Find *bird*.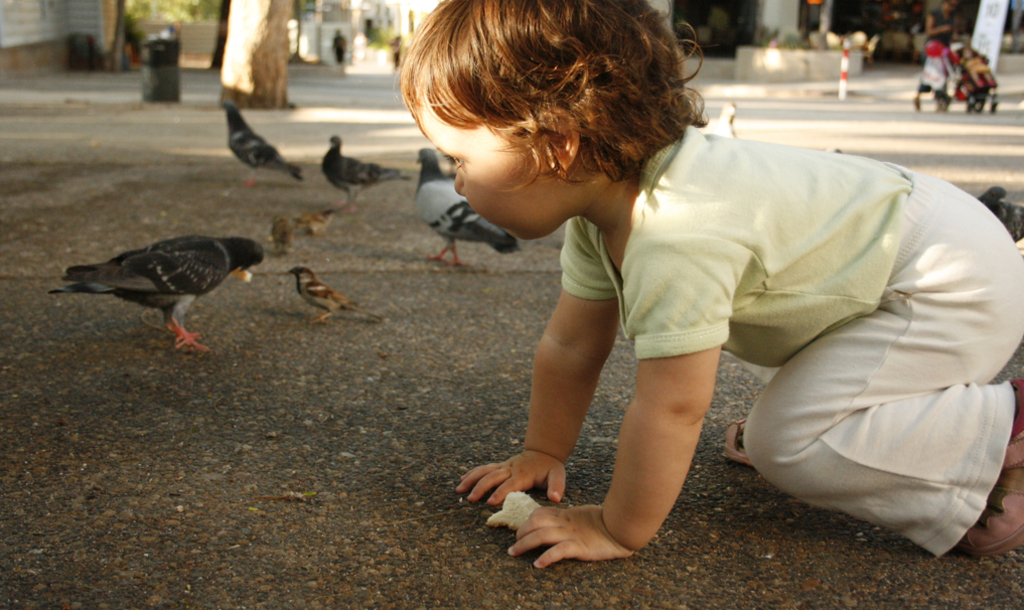
(x1=222, y1=100, x2=305, y2=188).
